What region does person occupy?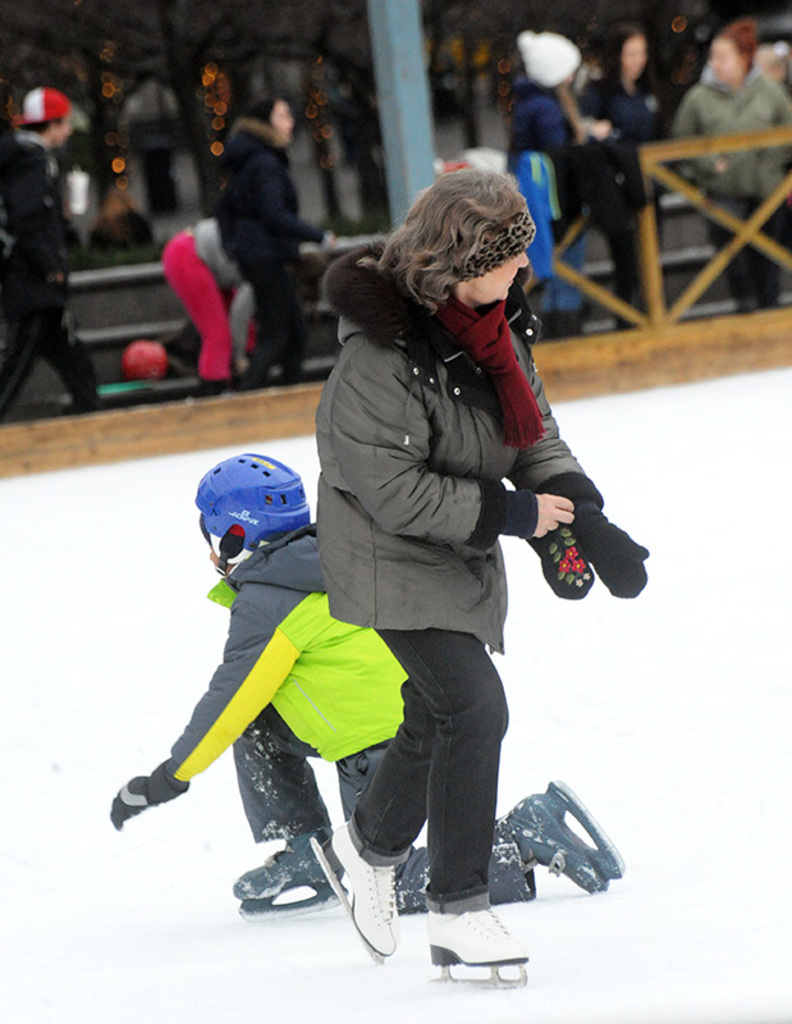
box=[665, 17, 791, 315].
